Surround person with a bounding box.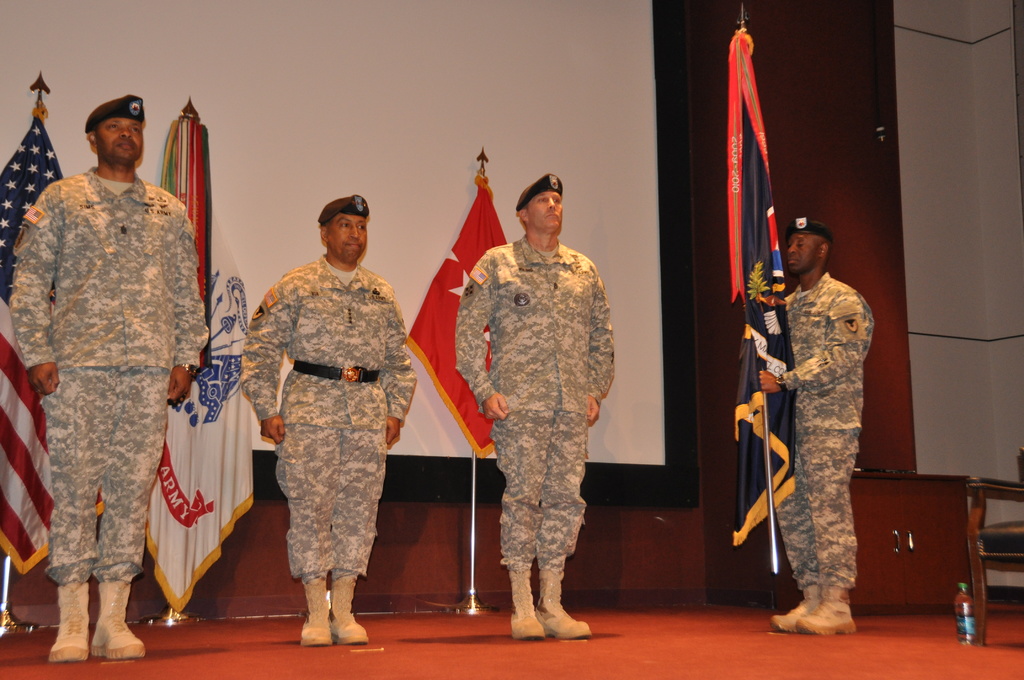
456/175/618/644.
